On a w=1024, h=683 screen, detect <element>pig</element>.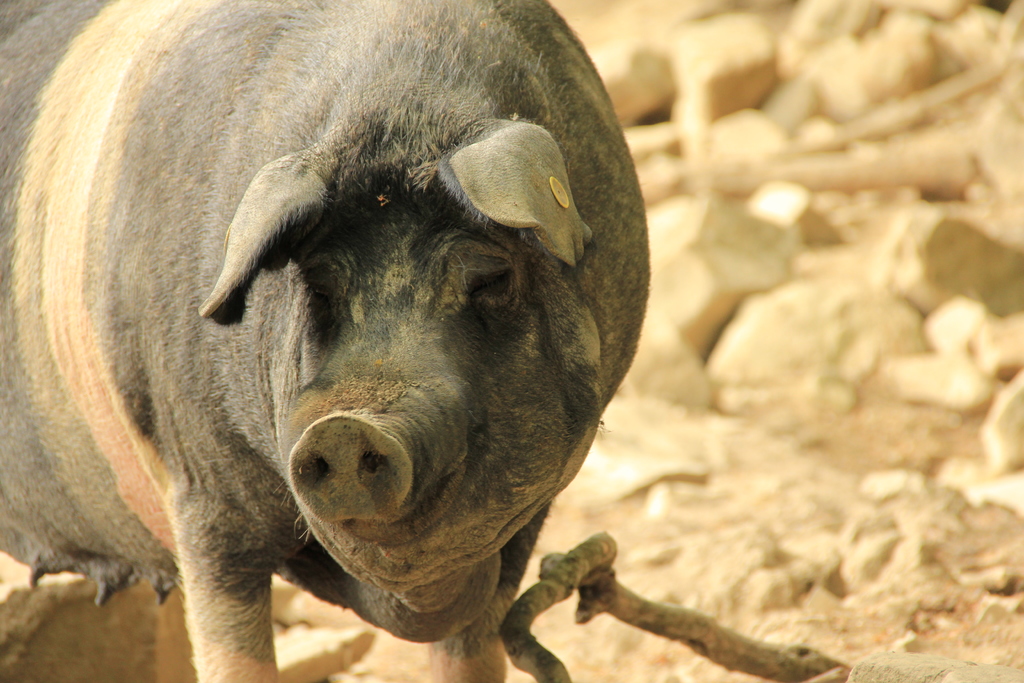
box=[0, 0, 652, 682].
